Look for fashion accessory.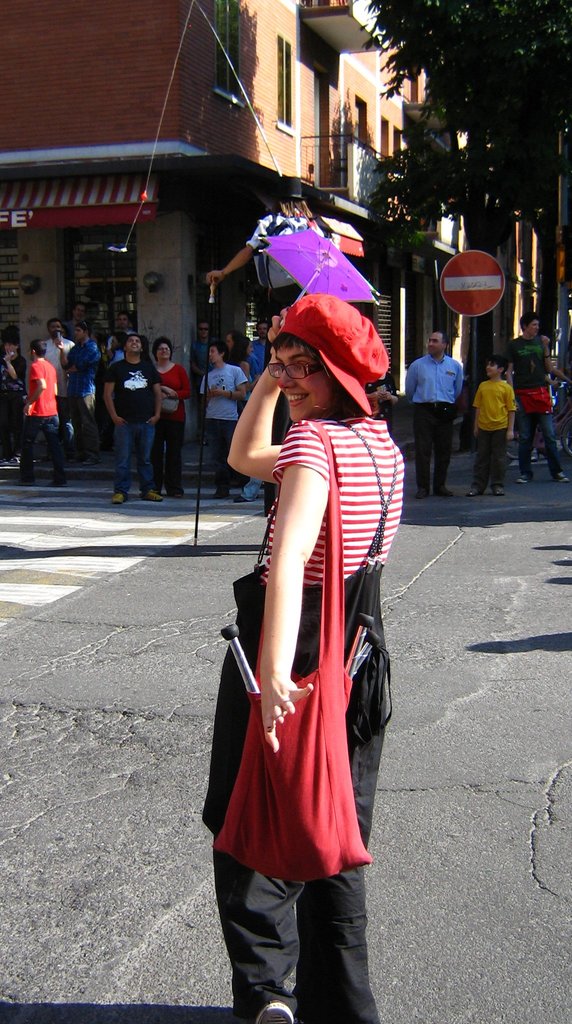
Found: bbox=[468, 488, 475, 495].
